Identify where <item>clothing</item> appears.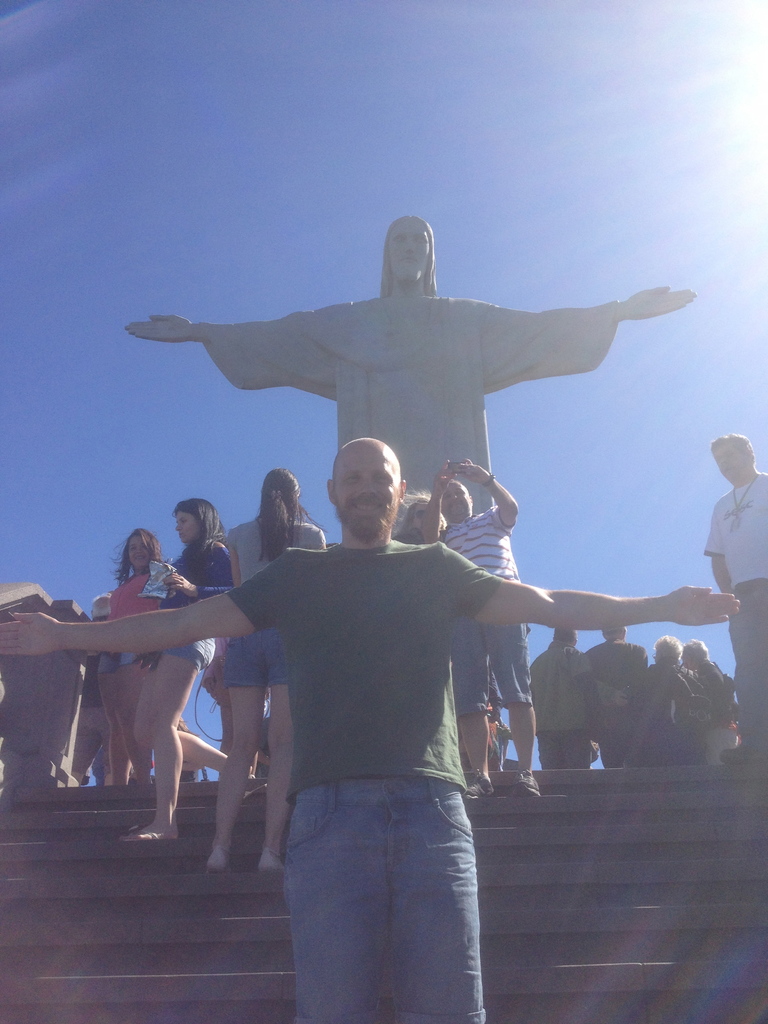
Appears at 81, 506, 527, 1023.
